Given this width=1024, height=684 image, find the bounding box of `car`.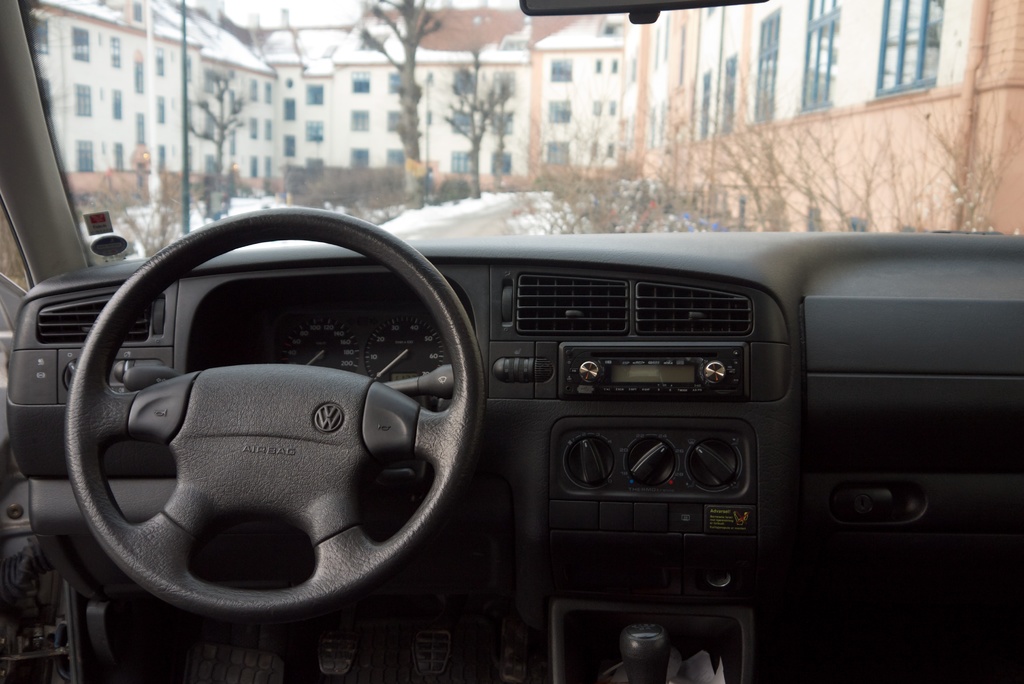
<bbox>0, 0, 1022, 683</bbox>.
